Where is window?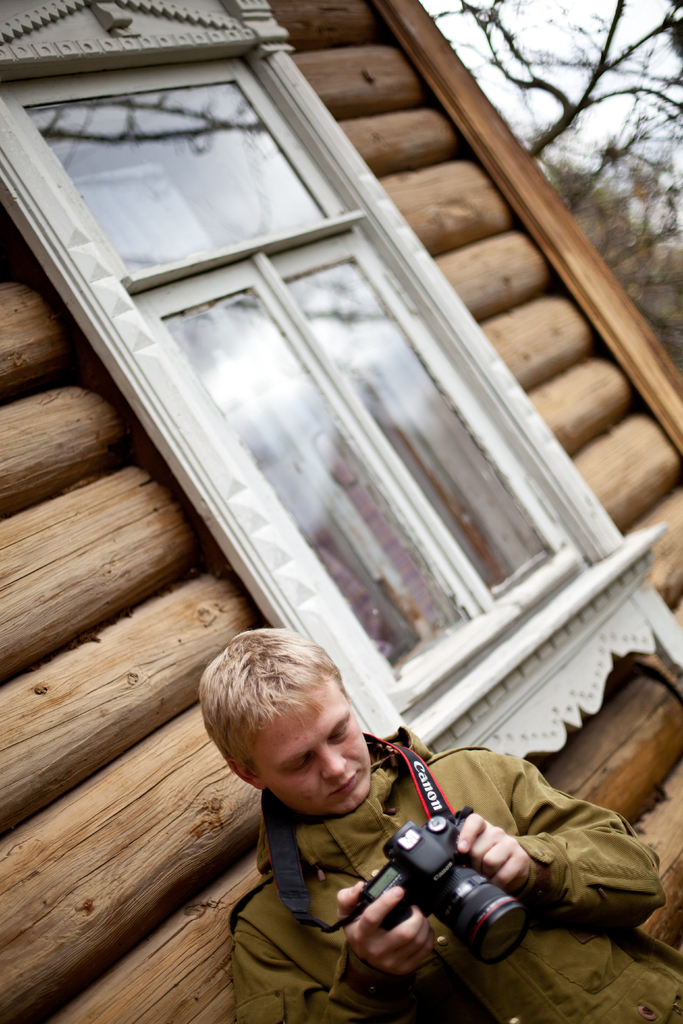
19:30:675:868.
